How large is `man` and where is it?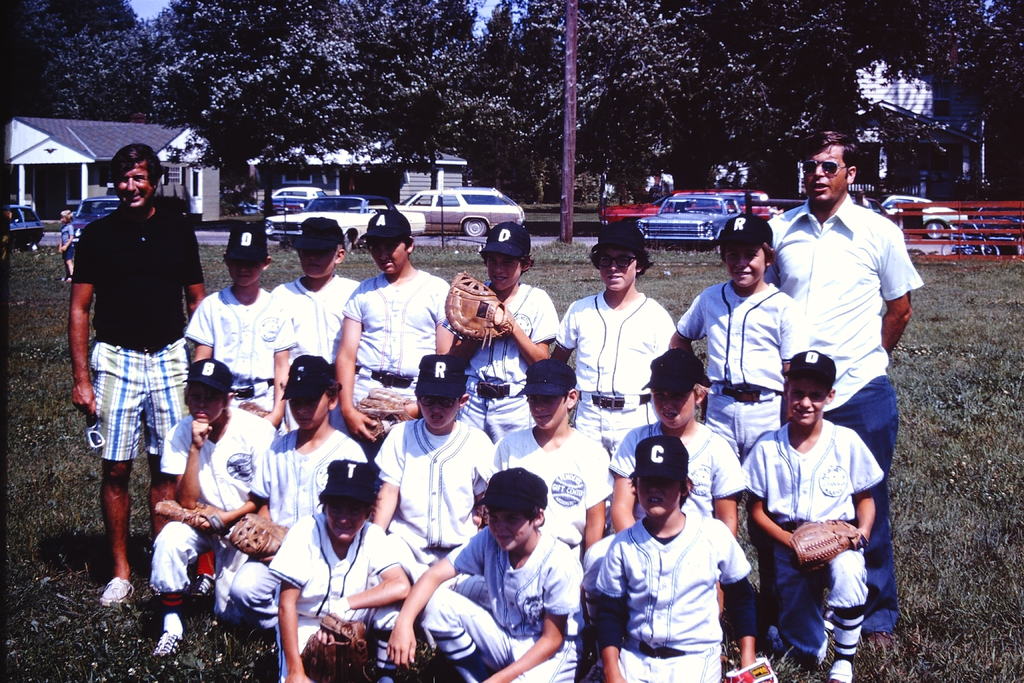
Bounding box: crop(756, 137, 947, 653).
